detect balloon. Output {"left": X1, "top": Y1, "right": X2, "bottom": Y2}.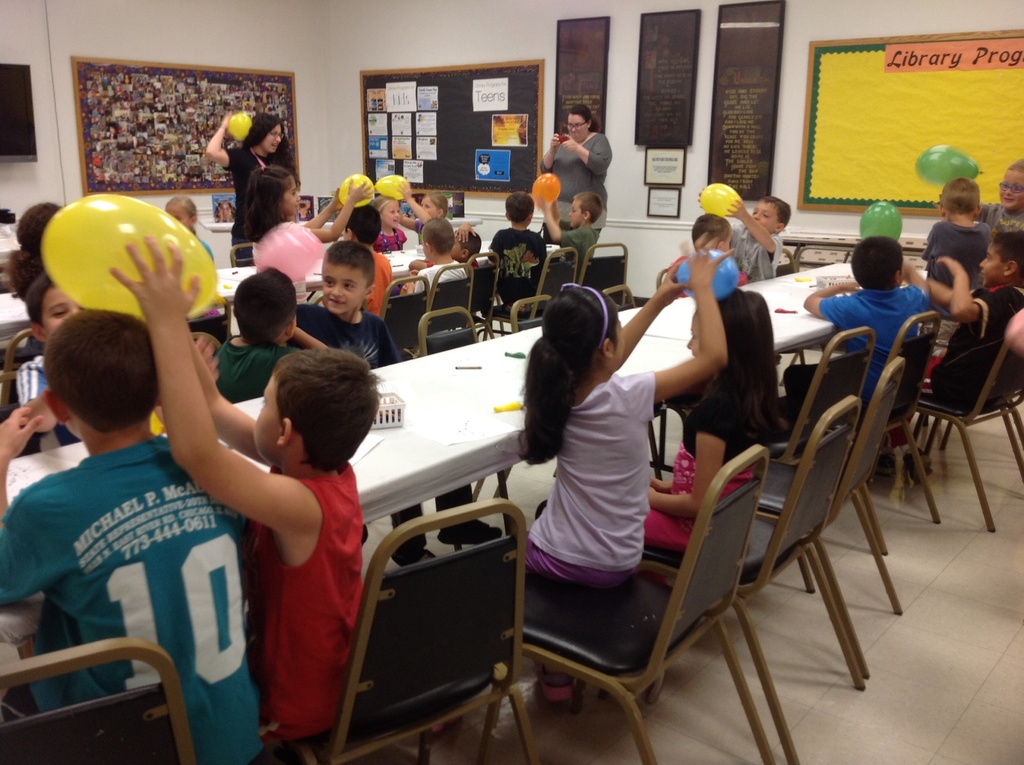
{"left": 861, "top": 200, "right": 901, "bottom": 239}.
